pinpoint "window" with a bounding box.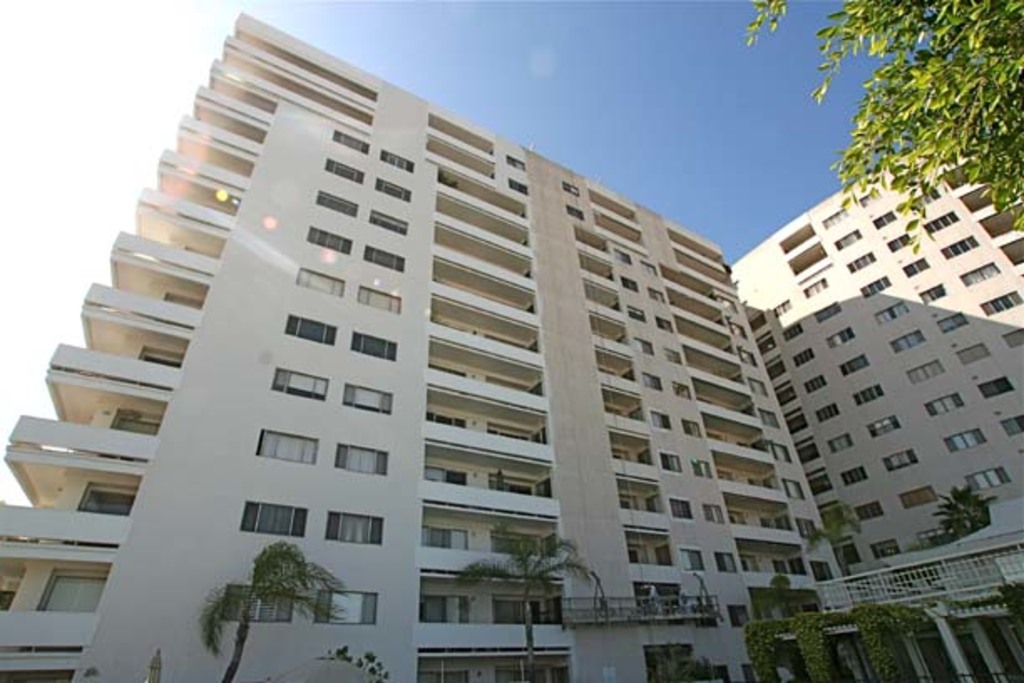
x1=323 y1=509 x2=381 y2=544.
